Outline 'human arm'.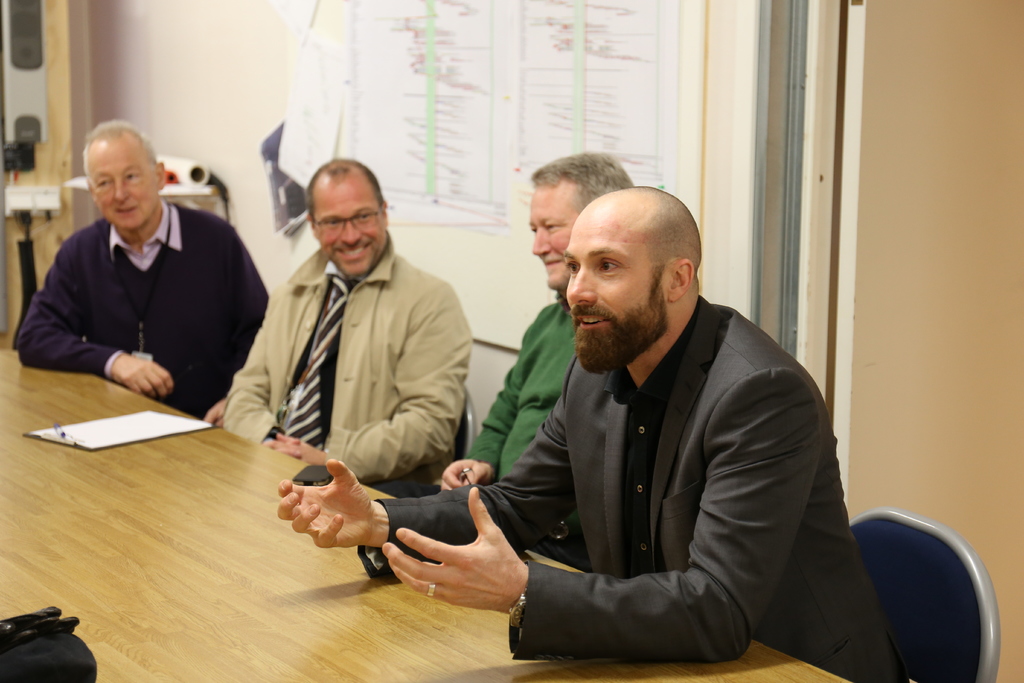
Outline: locate(224, 257, 286, 454).
